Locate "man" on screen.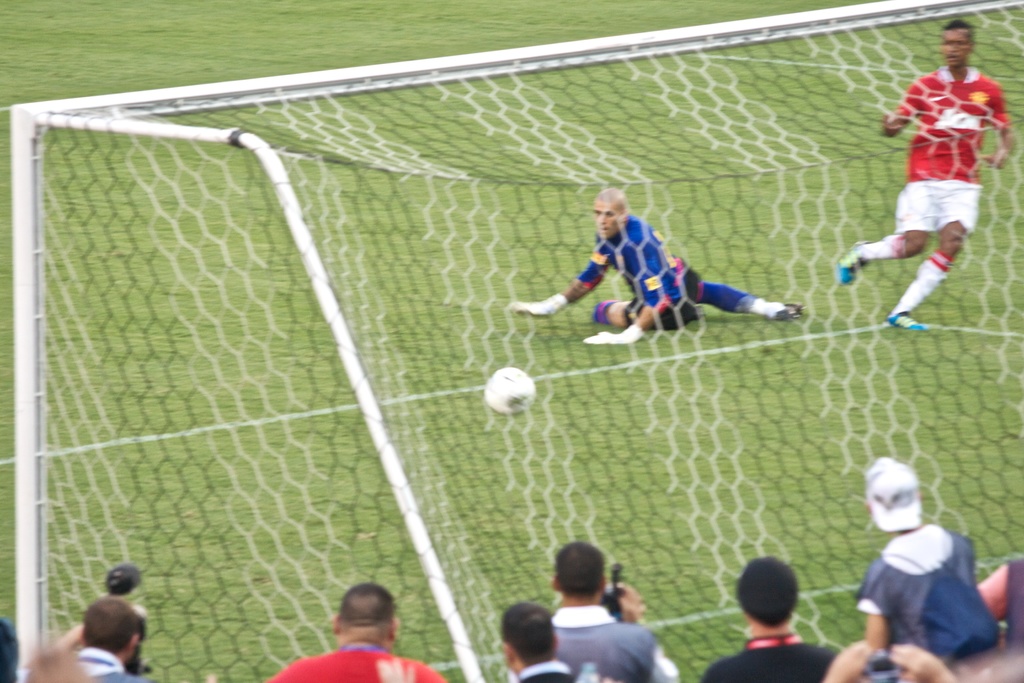
On screen at <bbox>18, 593, 136, 682</bbox>.
